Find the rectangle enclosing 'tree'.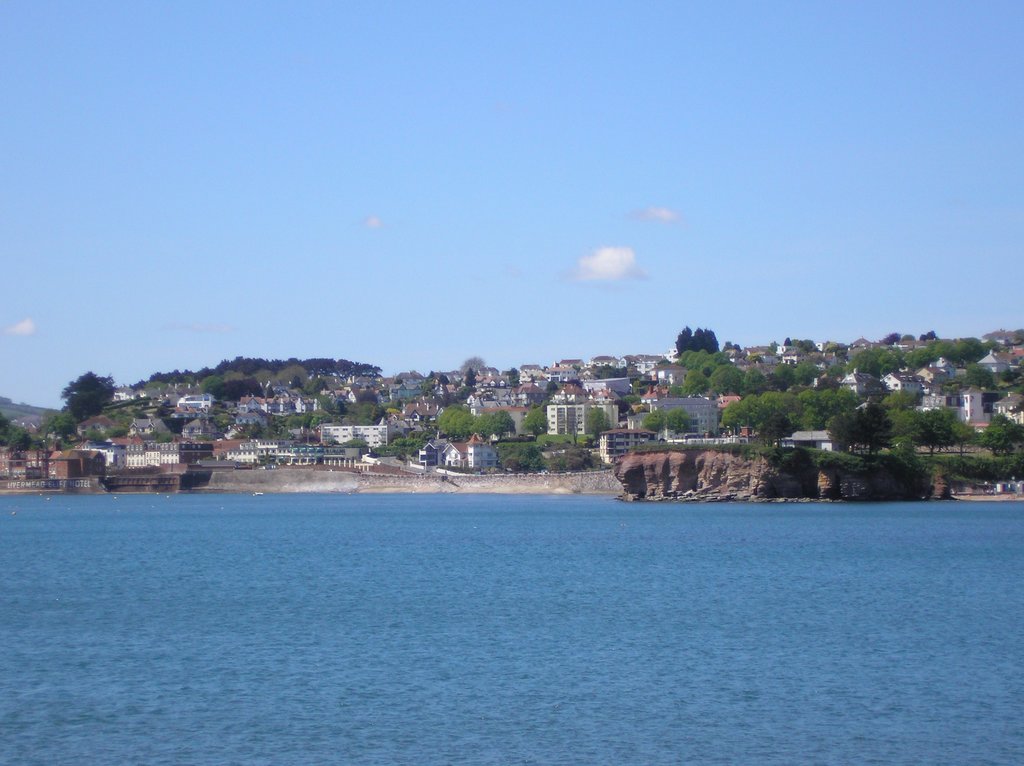
380 436 411 455.
